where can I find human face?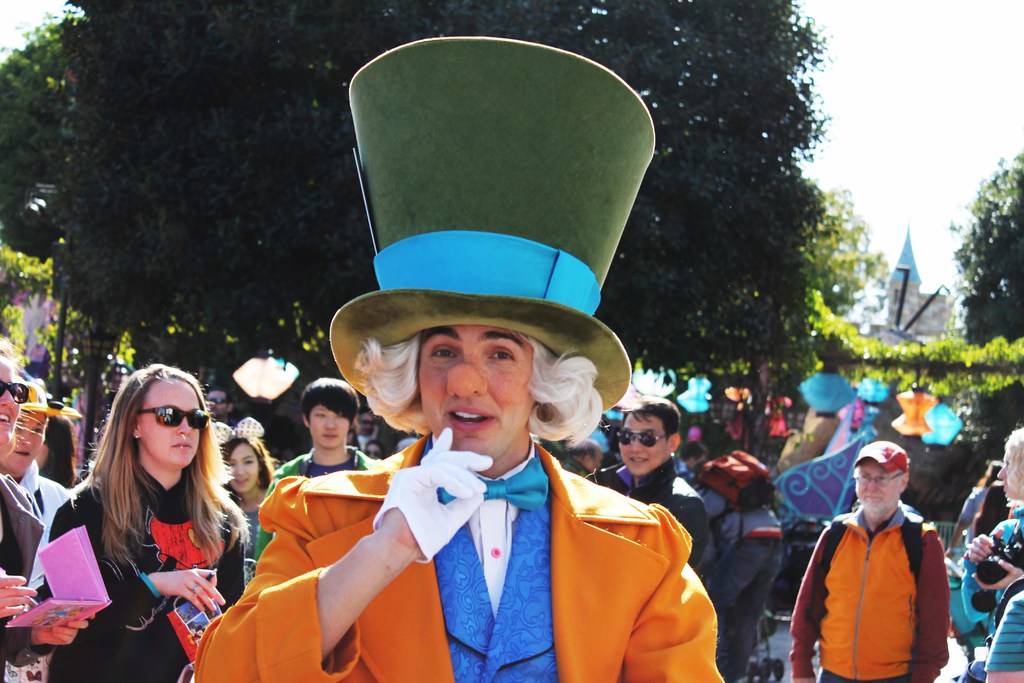
You can find it at (996,451,1023,498).
